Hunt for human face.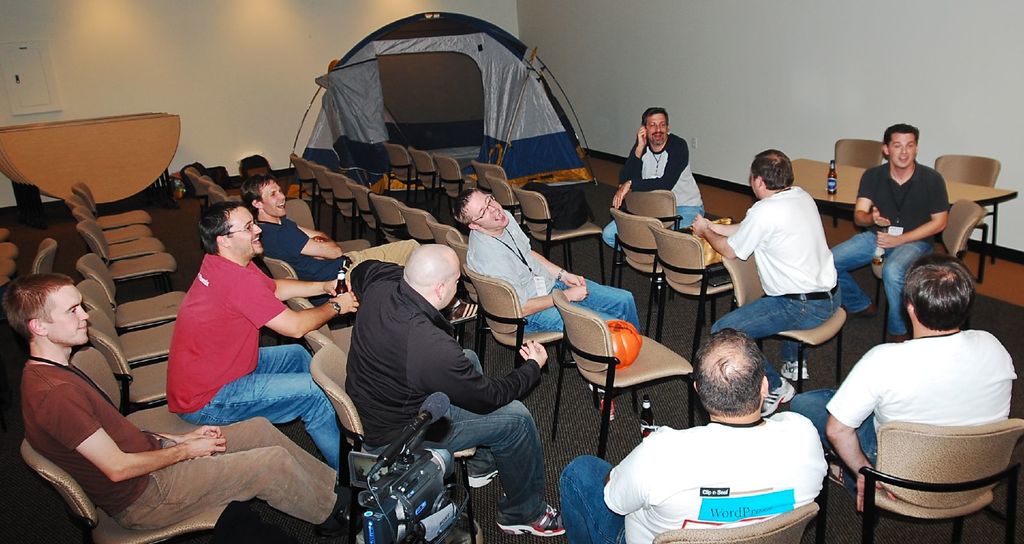
Hunted down at bbox=[226, 208, 266, 255].
